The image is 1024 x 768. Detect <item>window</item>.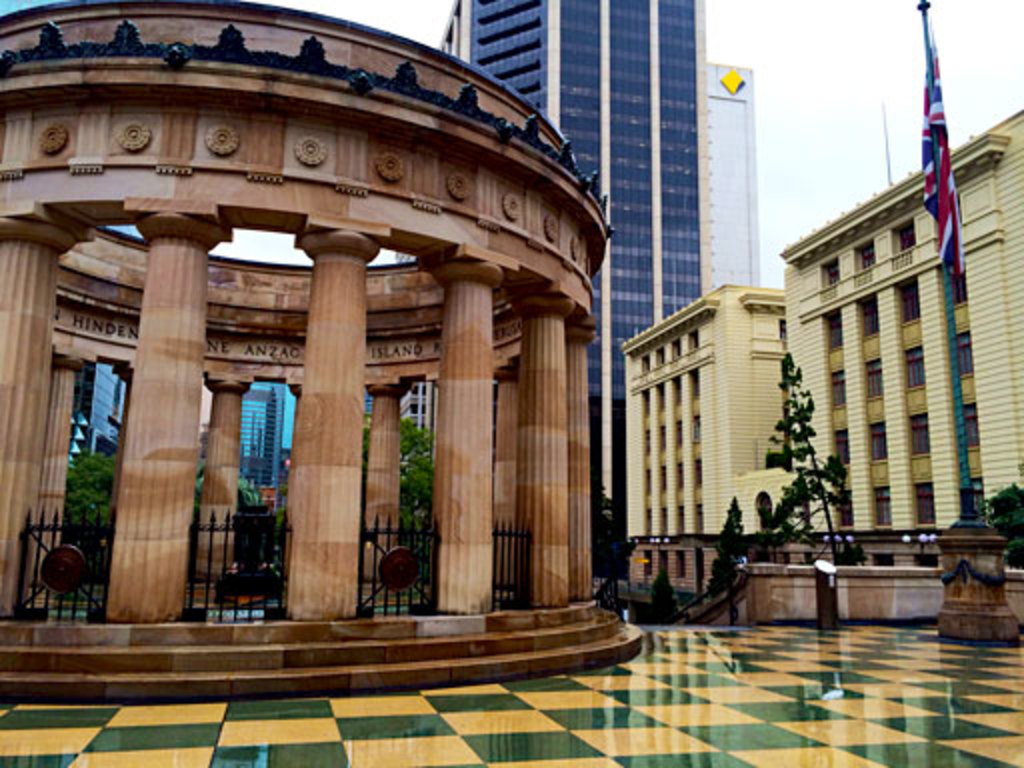
Detection: <box>868,428,886,460</box>.
